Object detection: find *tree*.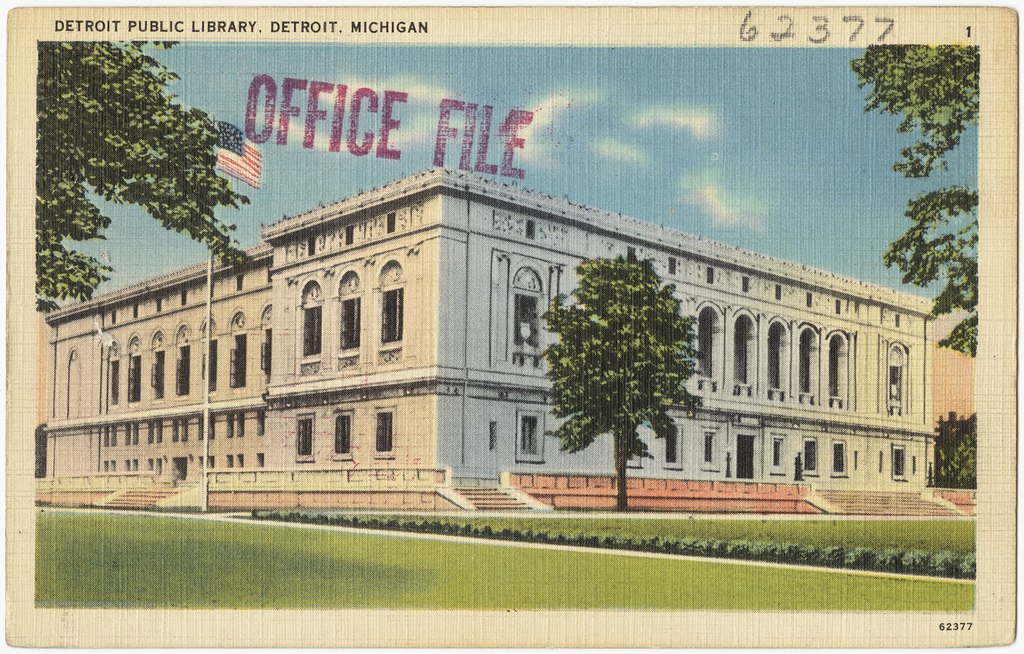
bbox(528, 248, 706, 513).
